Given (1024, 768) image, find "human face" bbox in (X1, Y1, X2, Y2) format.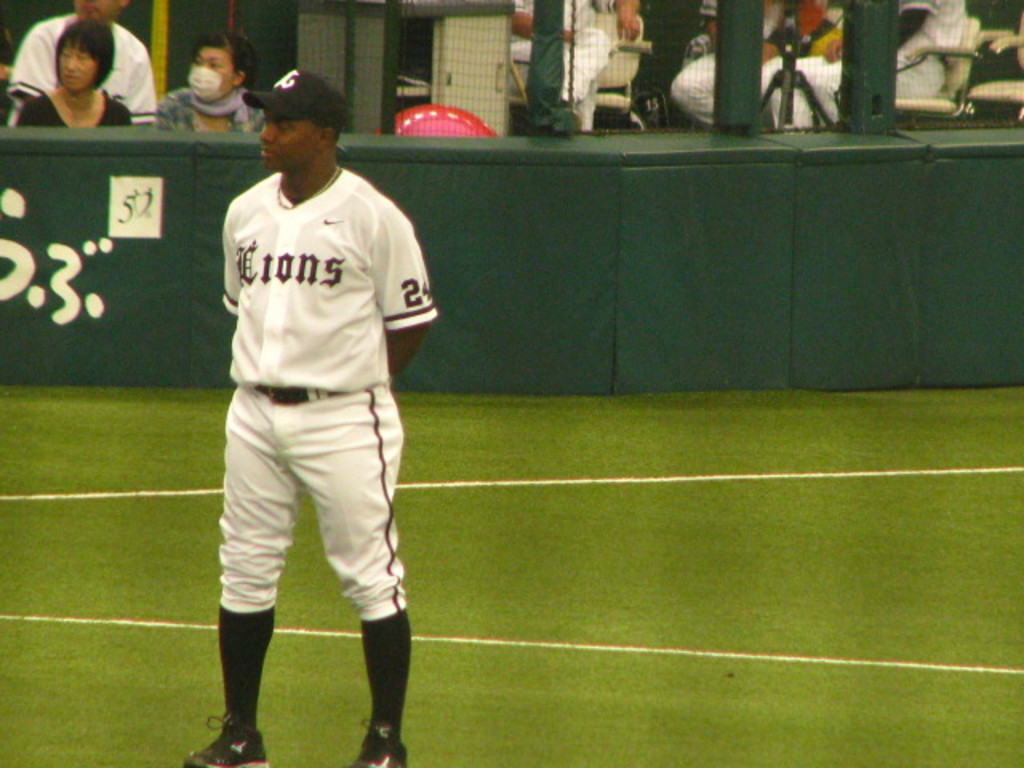
(58, 42, 98, 90).
